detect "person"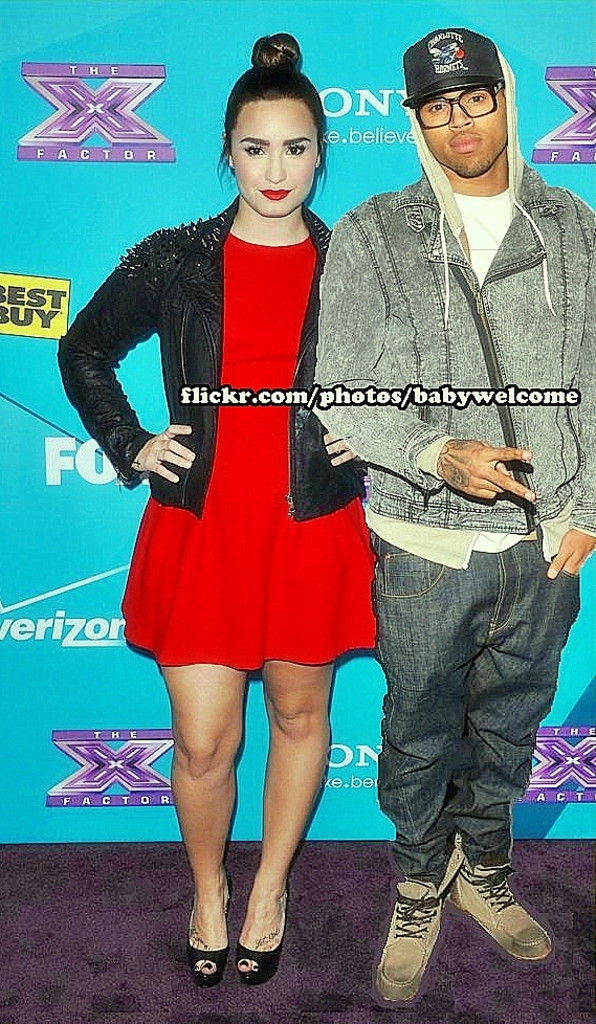
64:35:377:985
